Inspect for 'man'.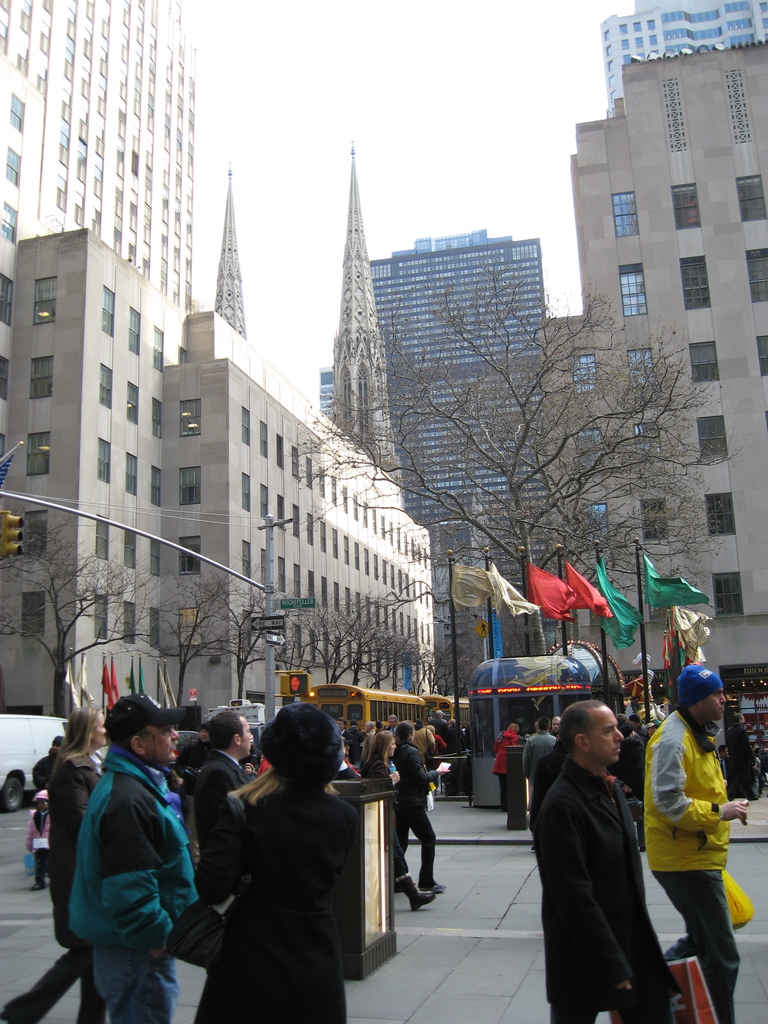
Inspection: bbox(529, 689, 685, 1018).
